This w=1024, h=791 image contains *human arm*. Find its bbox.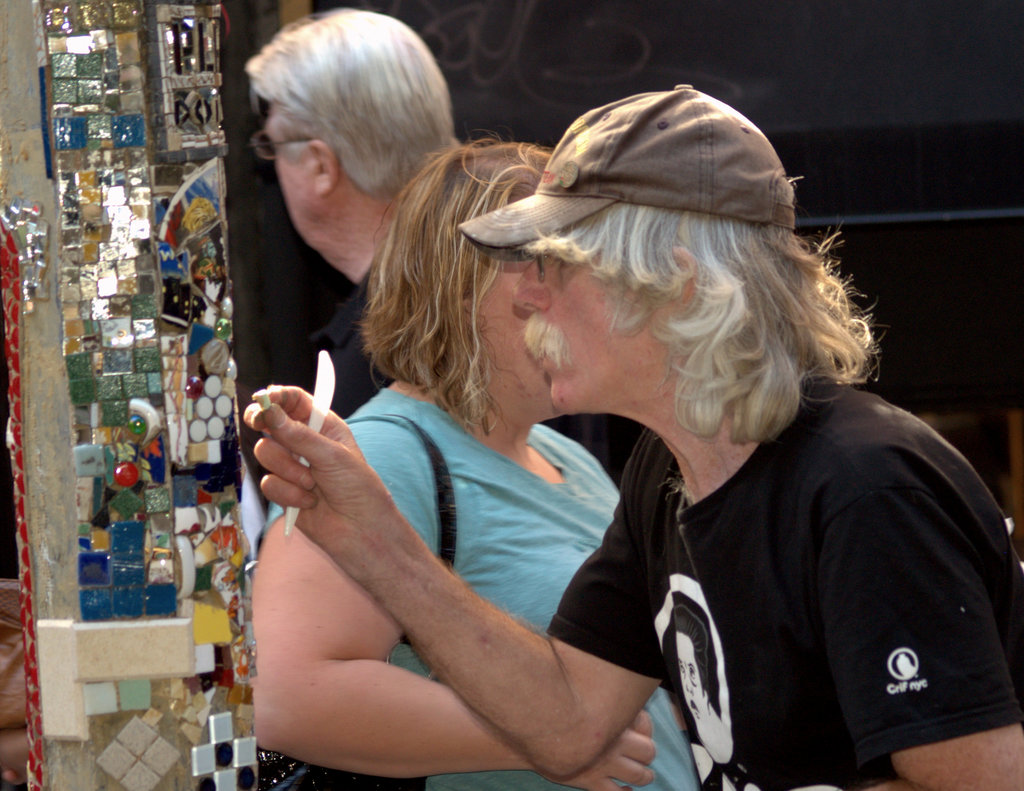
crop(818, 500, 1023, 790).
